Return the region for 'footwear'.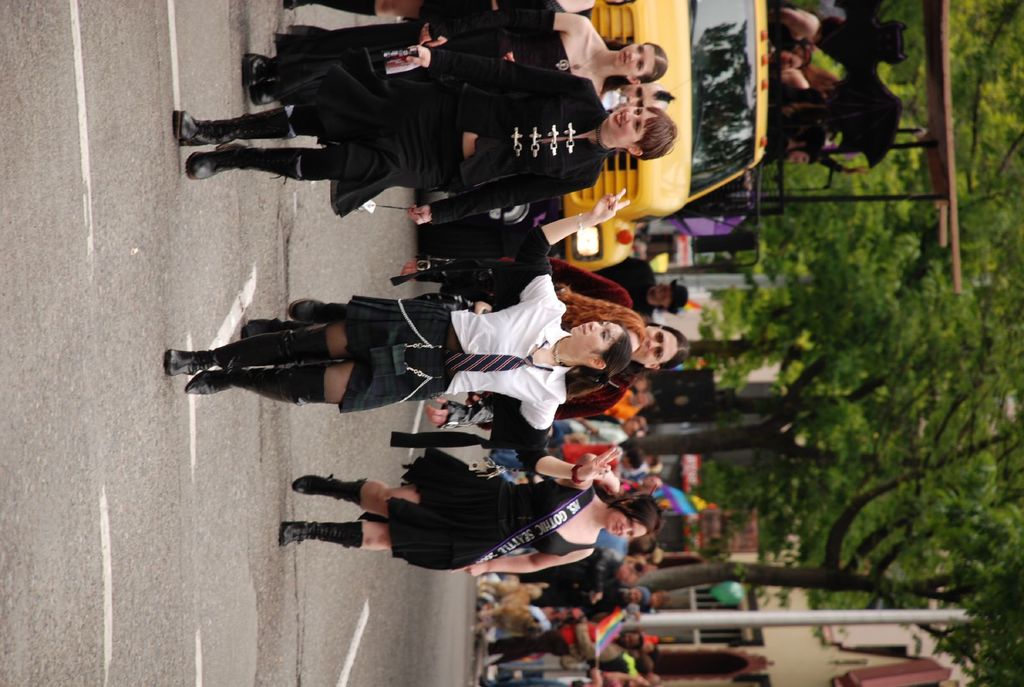
bbox=(246, 79, 274, 106).
